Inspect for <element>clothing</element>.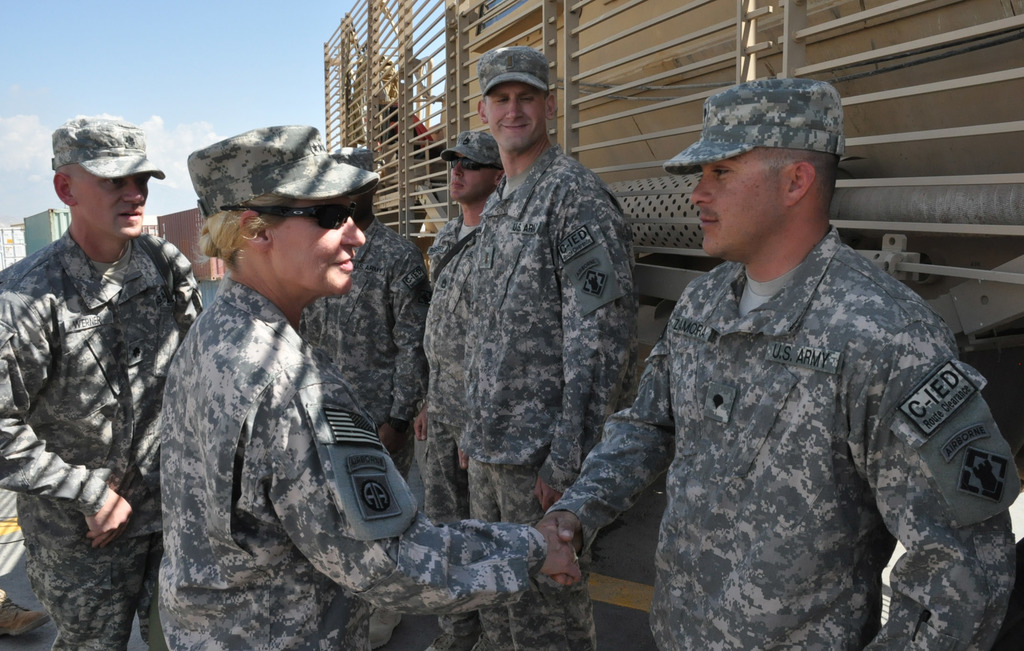
Inspection: [left=0, top=213, right=208, bottom=650].
